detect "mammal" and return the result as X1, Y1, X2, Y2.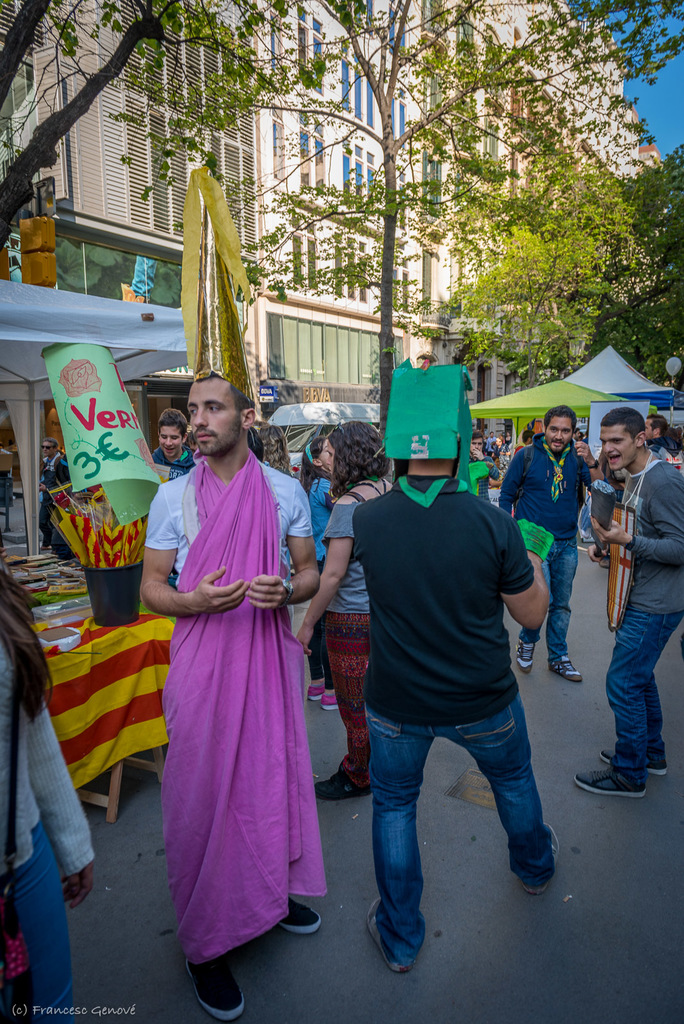
137, 376, 317, 1017.
